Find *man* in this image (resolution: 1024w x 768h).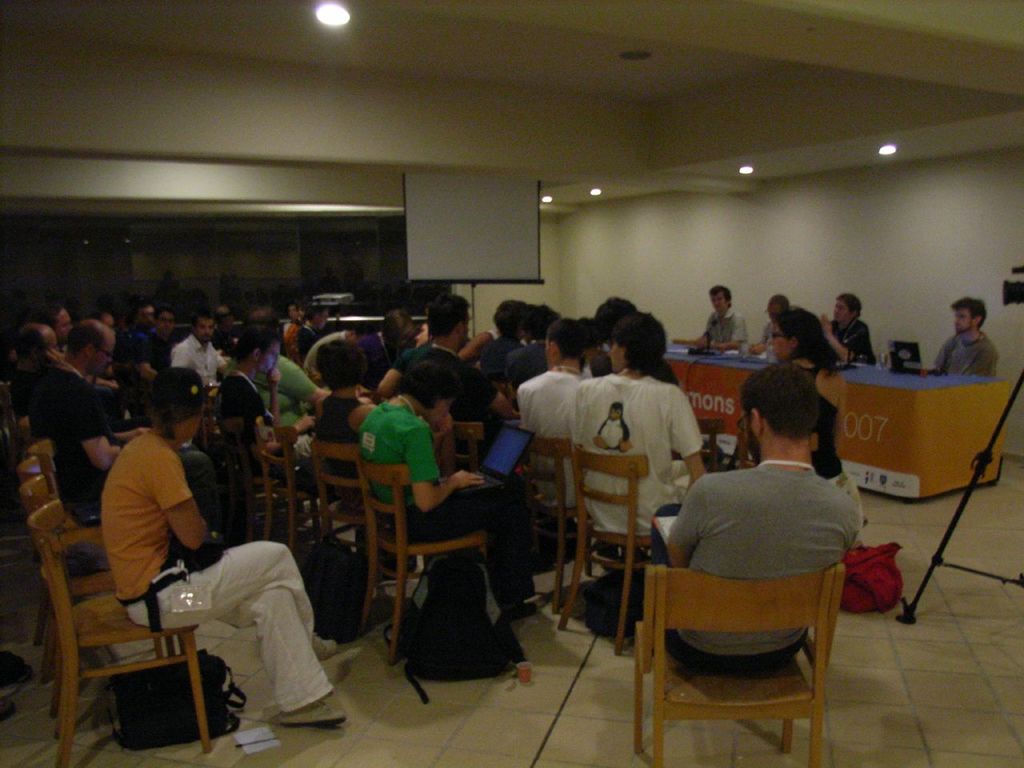
rect(745, 291, 809, 358).
